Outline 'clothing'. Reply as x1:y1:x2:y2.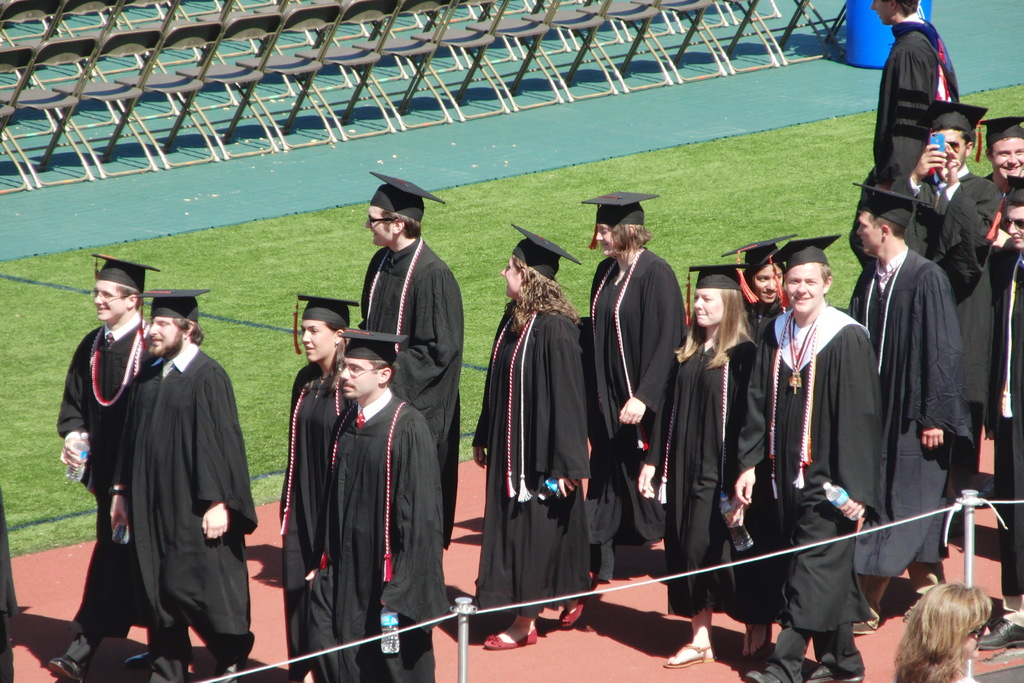
643:331:756:621.
